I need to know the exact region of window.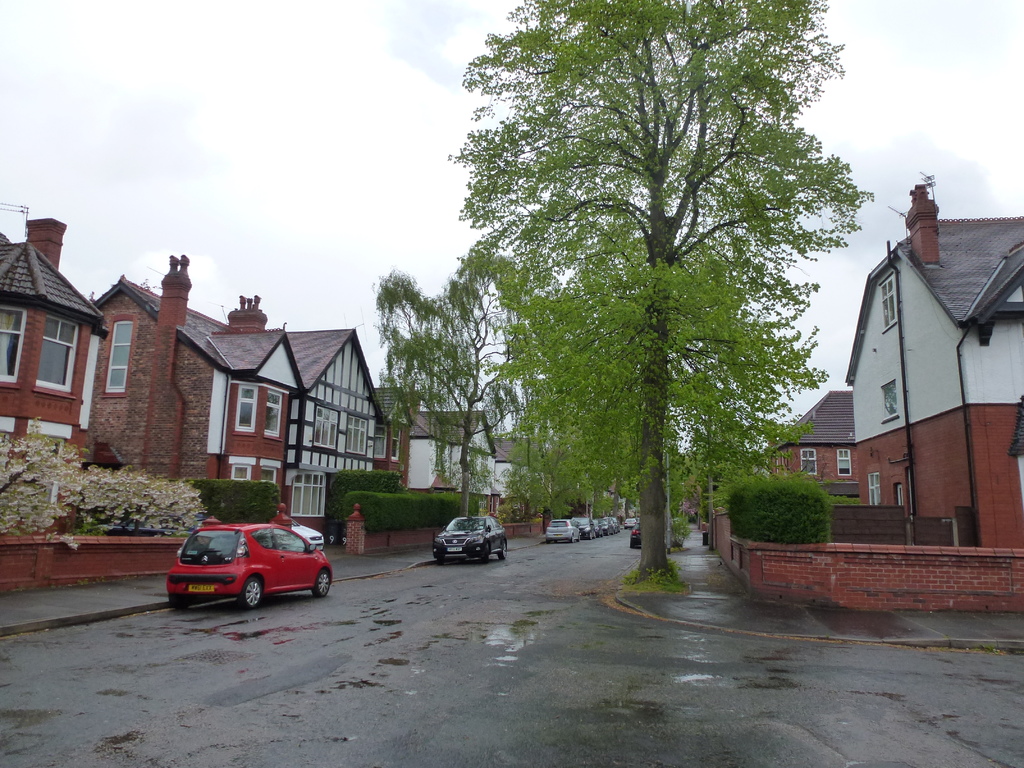
Region: 881:385:900:418.
